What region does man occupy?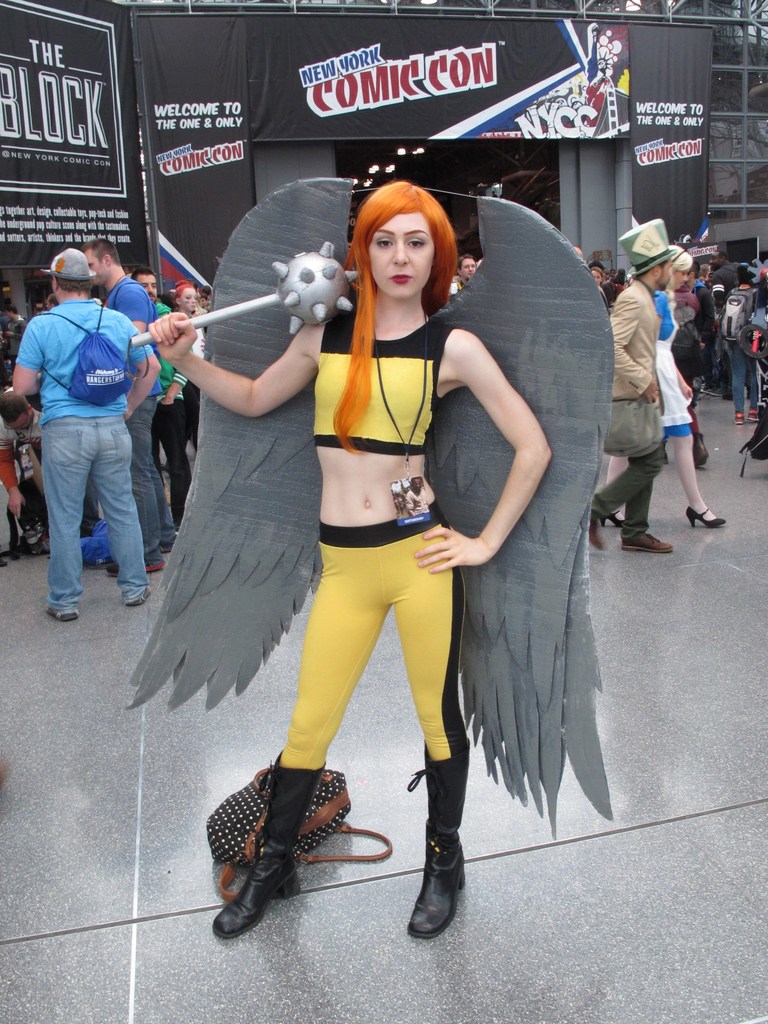
BBox(78, 231, 175, 564).
